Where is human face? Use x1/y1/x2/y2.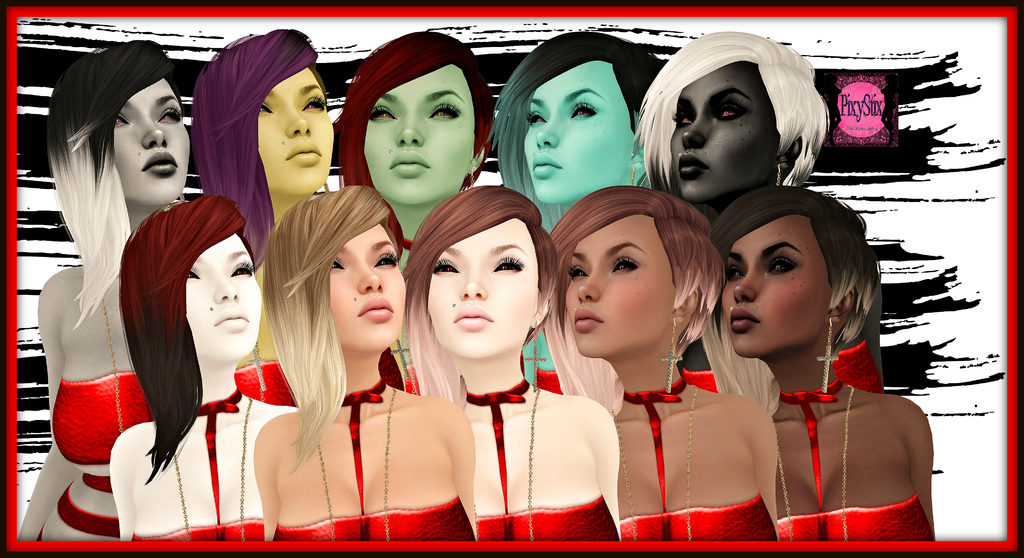
716/212/825/356.
